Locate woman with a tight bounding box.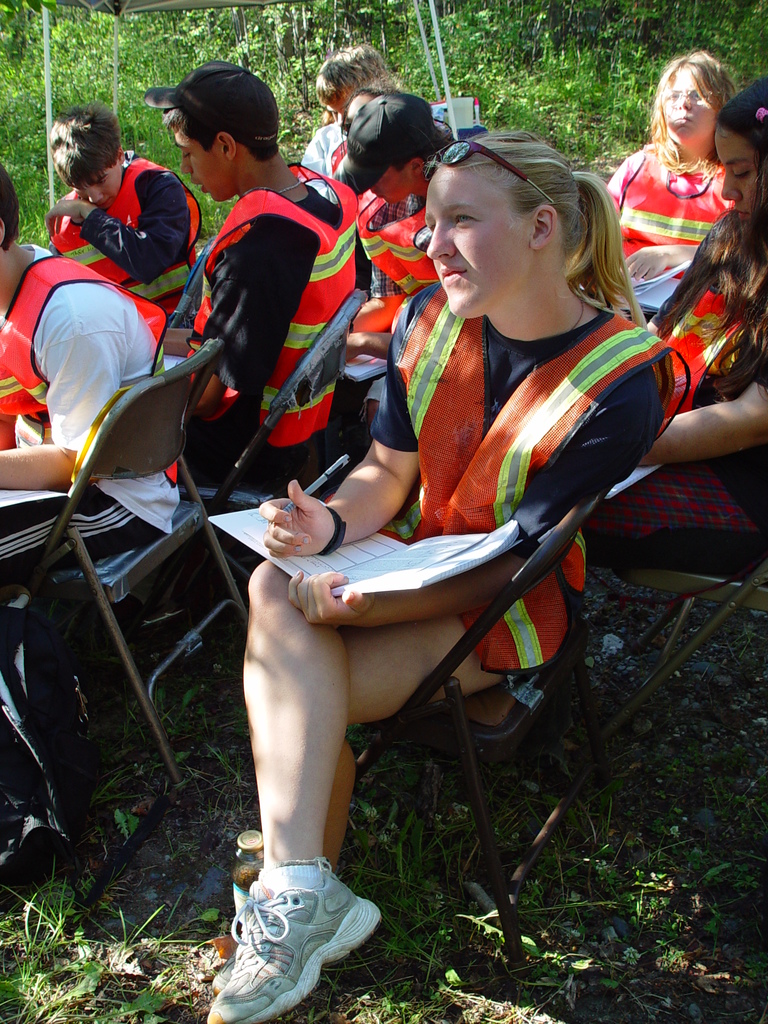
bbox=(619, 40, 762, 280).
